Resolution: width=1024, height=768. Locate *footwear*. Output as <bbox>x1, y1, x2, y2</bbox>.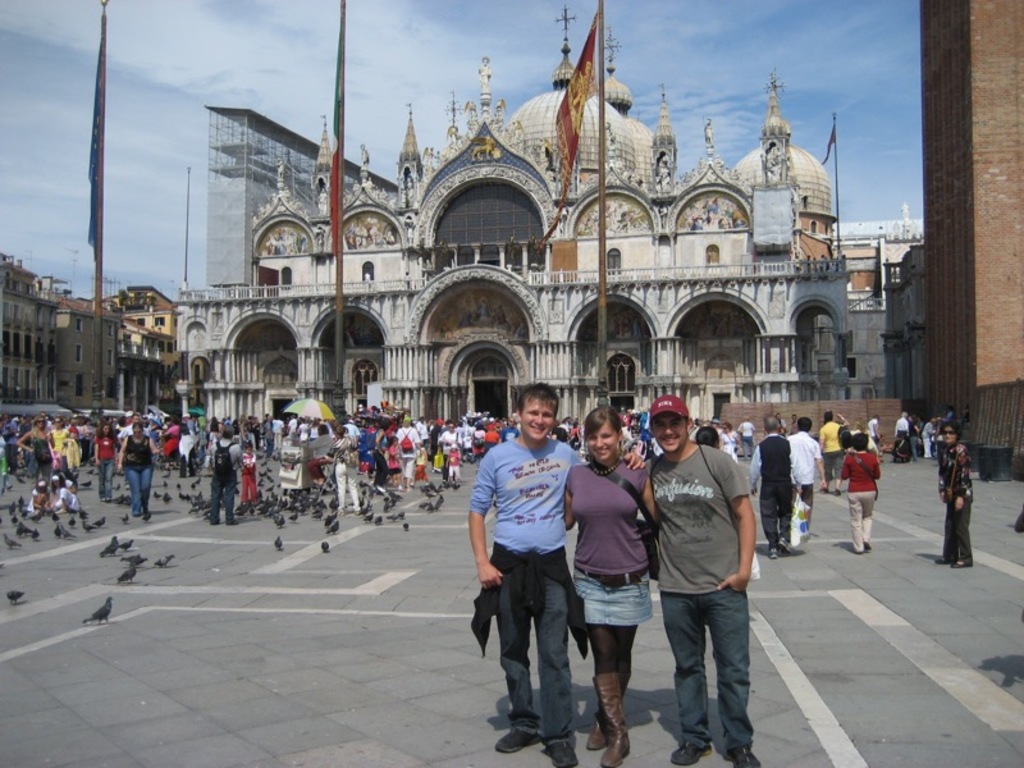
<bbox>494, 728, 539, 753</bbox>.
